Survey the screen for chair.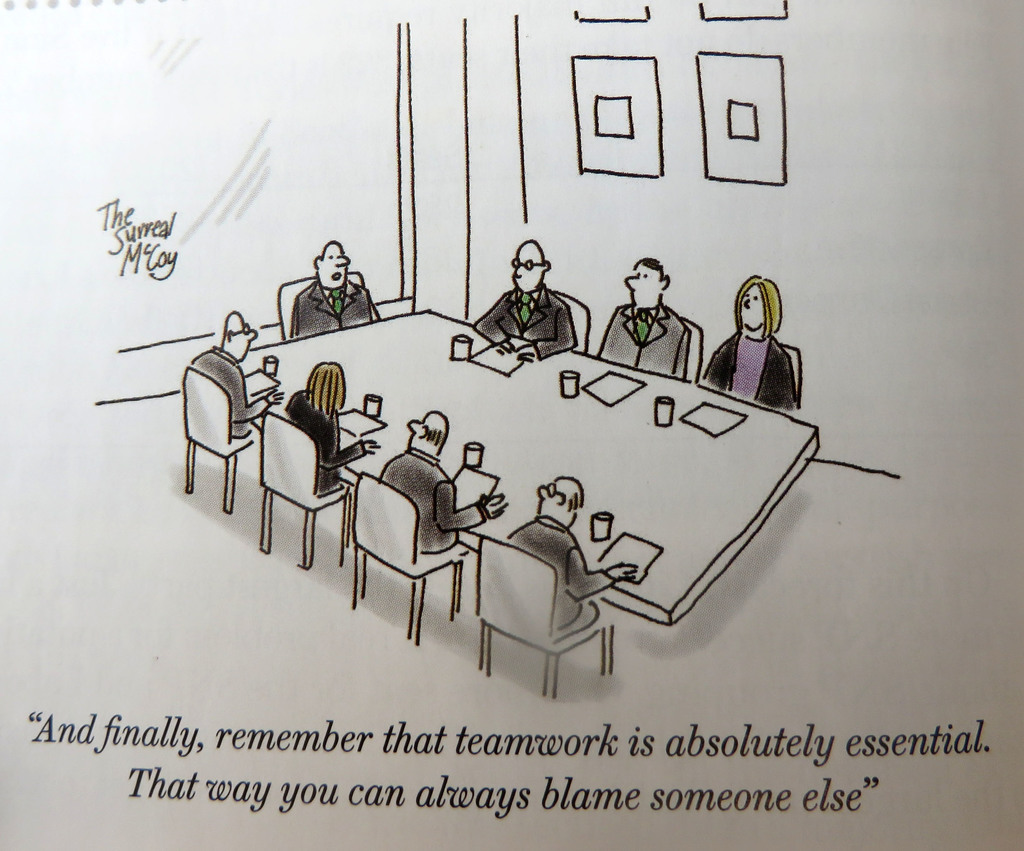
Survey found: 254,412,352,567.
